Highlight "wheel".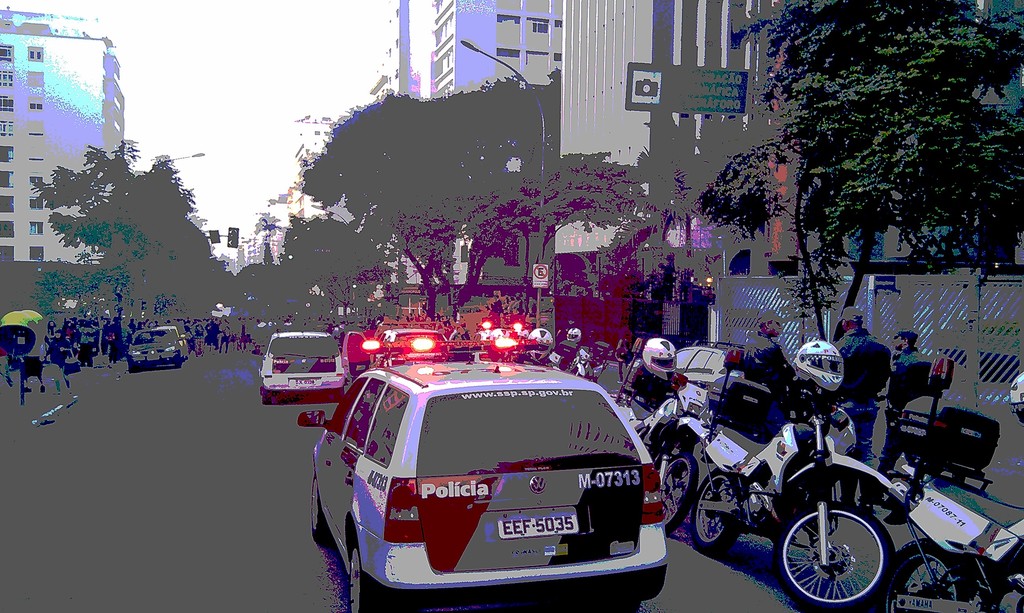
Highlighted region: Rect(310, 475, 328, 541).
